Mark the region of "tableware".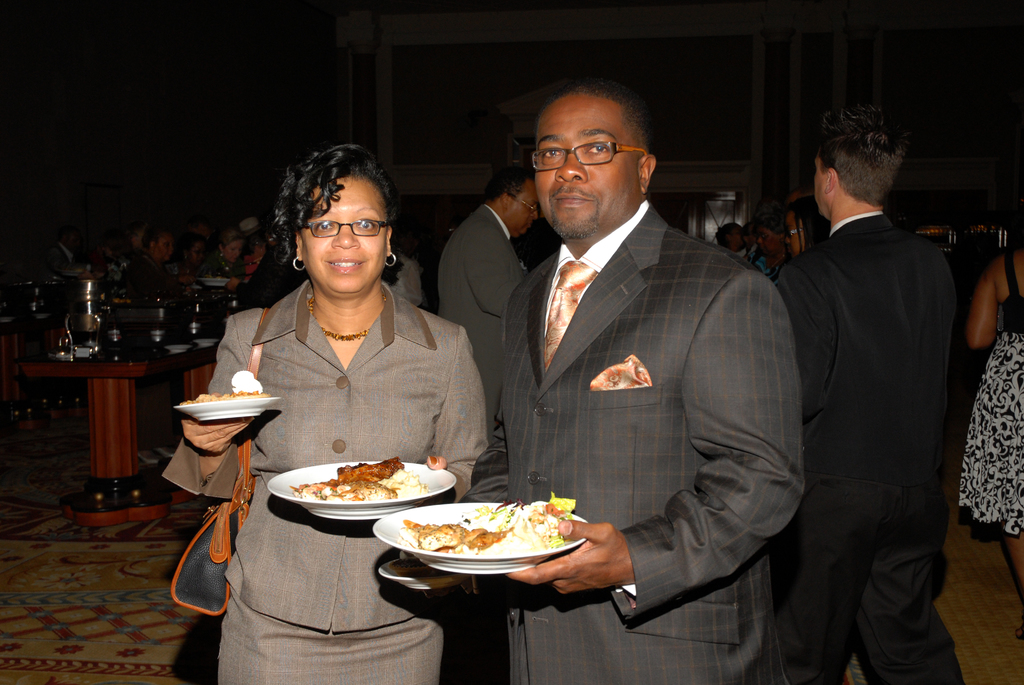
Region: {"left": 0, "top": 269, "right": 60, "bottom": 311}.
